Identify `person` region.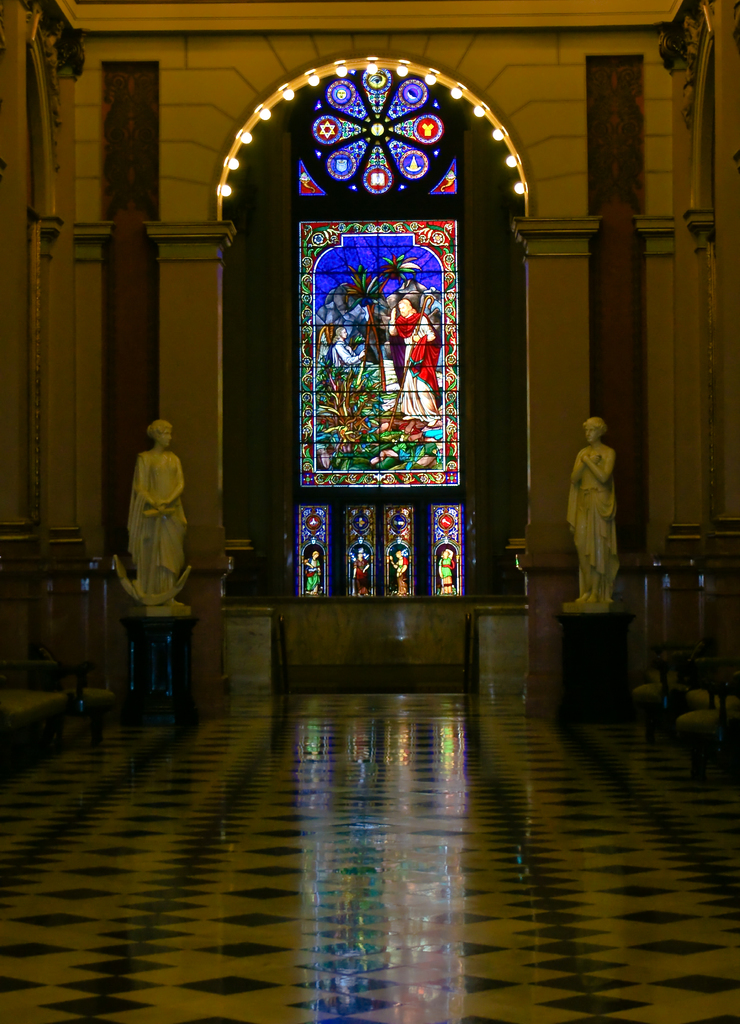
Region: 334 324 367 370.
